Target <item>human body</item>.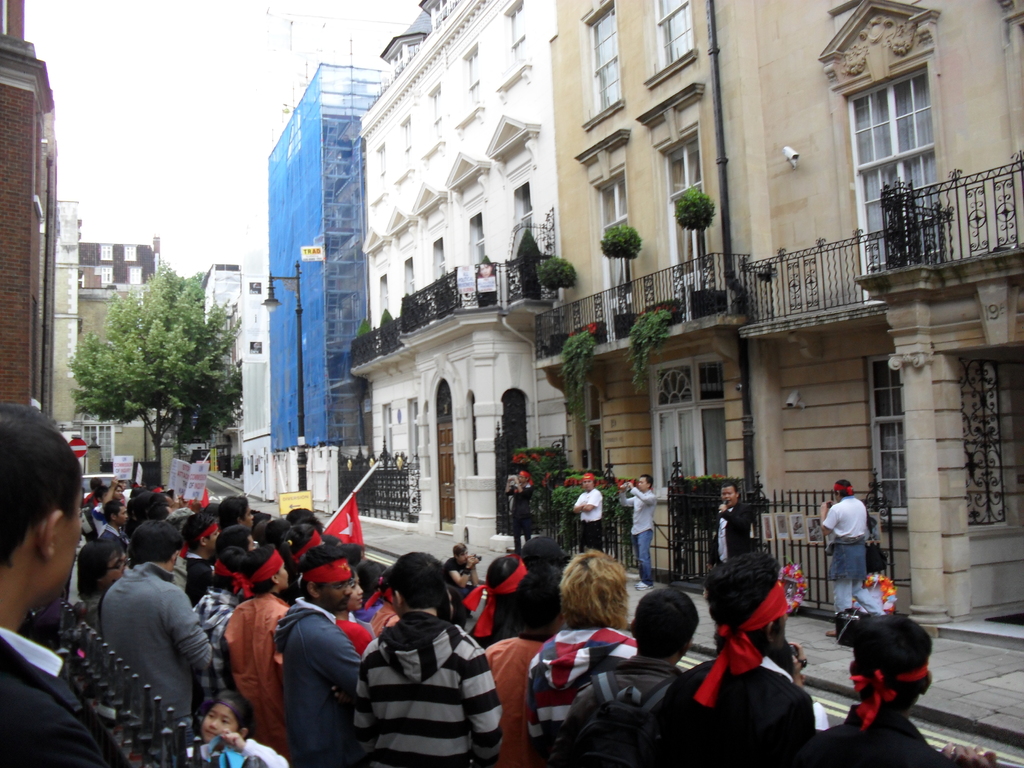
Target region: x1=138, y1=497, x2=147, y2=505.
